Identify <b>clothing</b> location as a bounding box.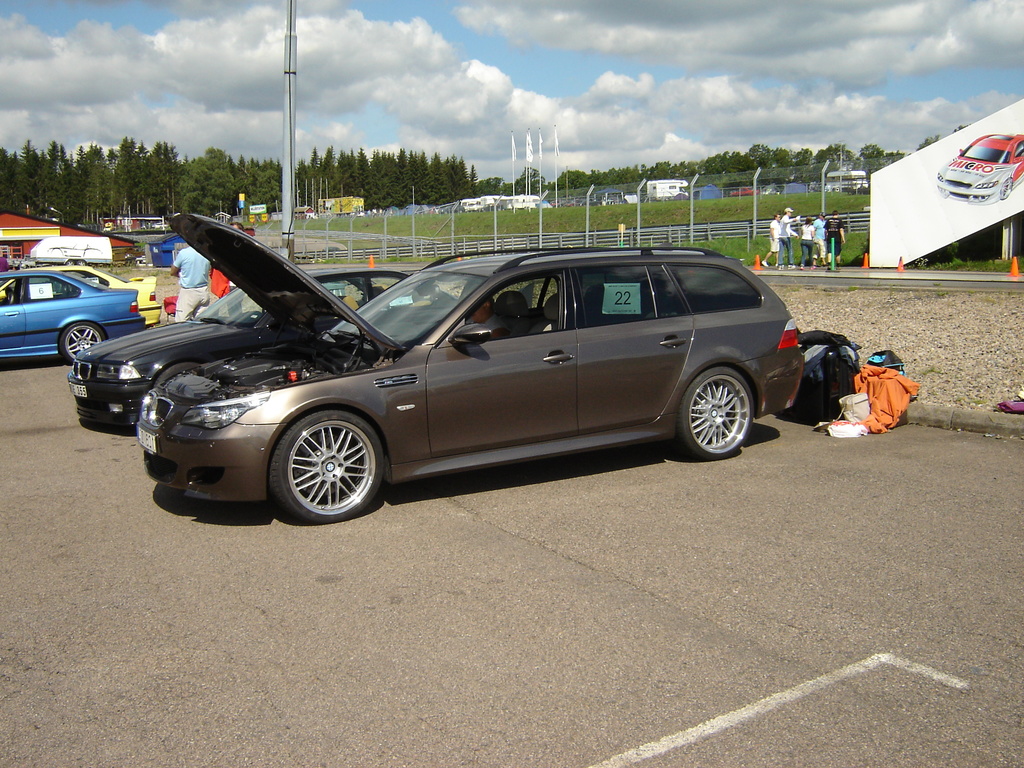
801/222/815/264.
